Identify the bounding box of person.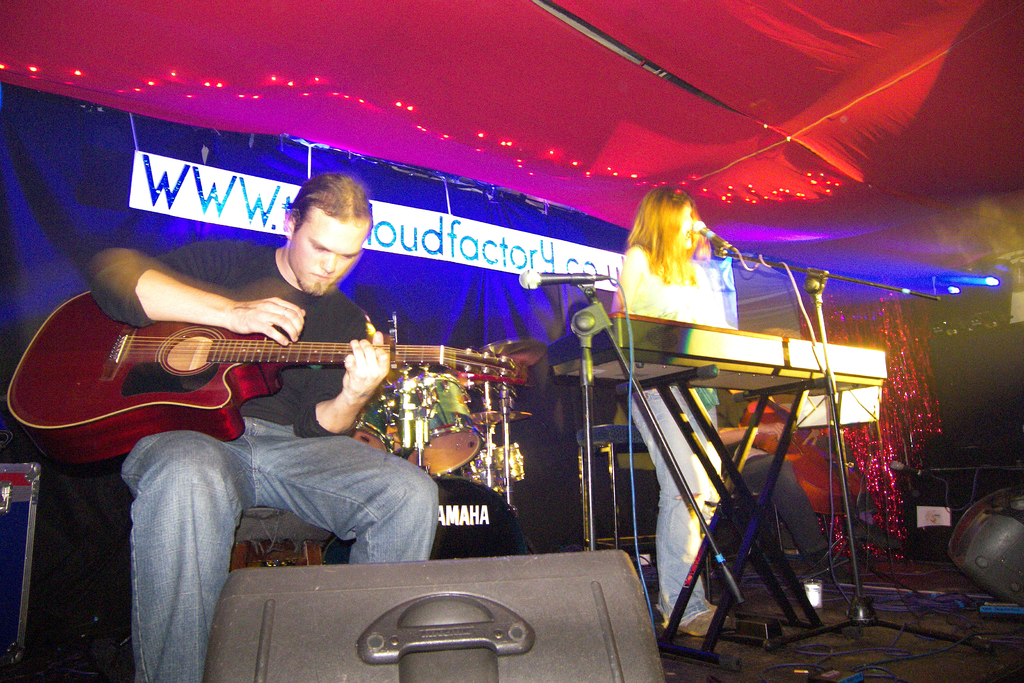
(x1=609, y1=181, x2=732, y2=634).
